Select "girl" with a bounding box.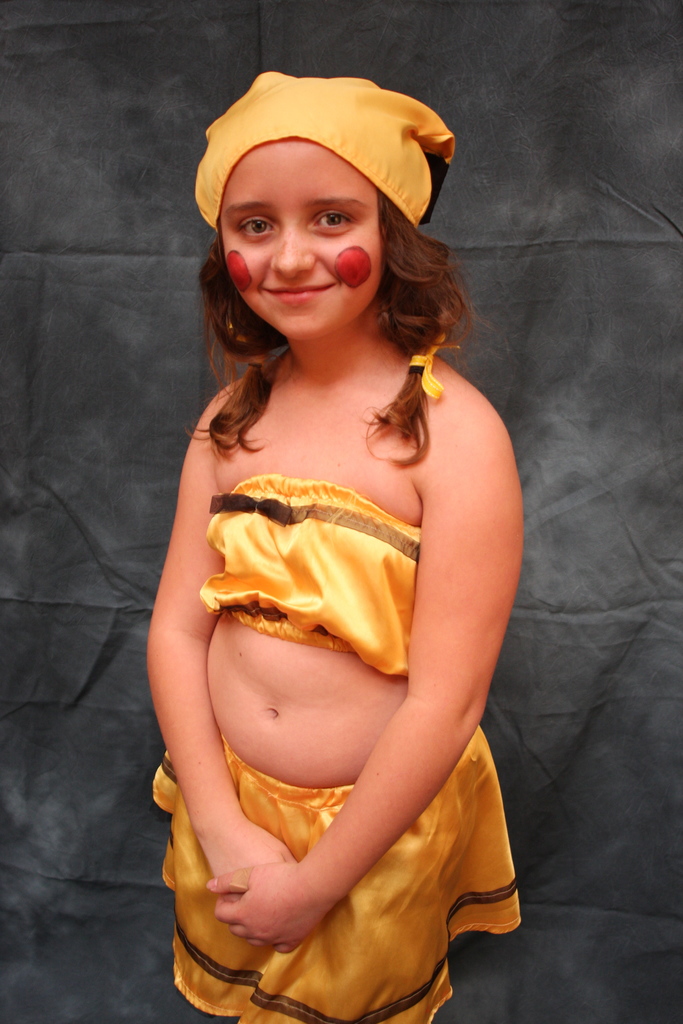
box(153, 70, 520, 1023).
